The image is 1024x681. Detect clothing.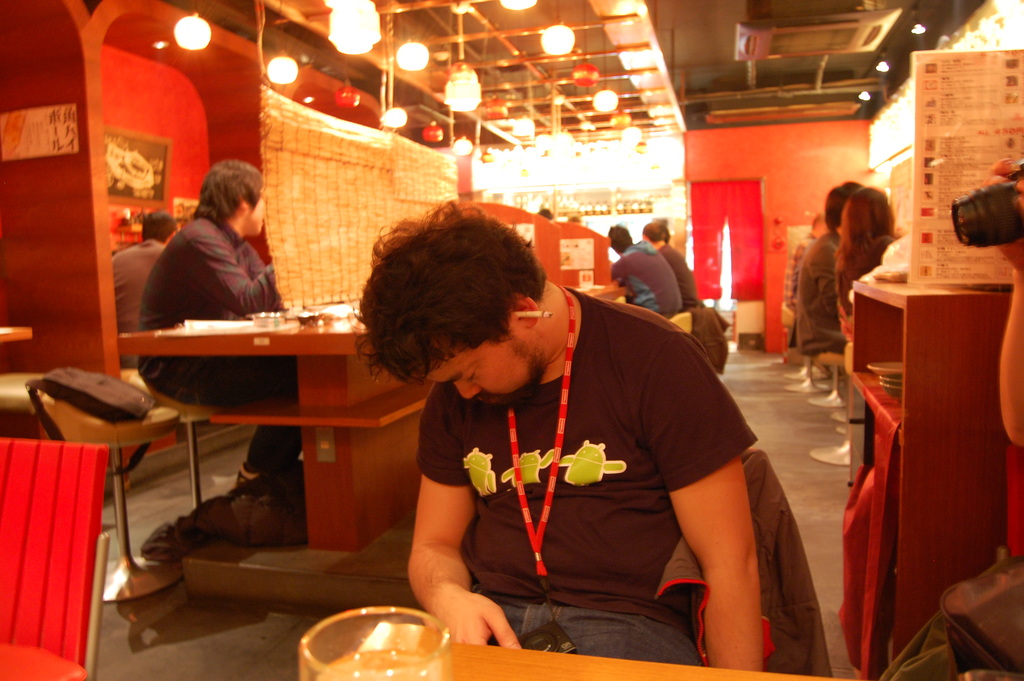
Detection: bbox(785, 227, 815, 317).
